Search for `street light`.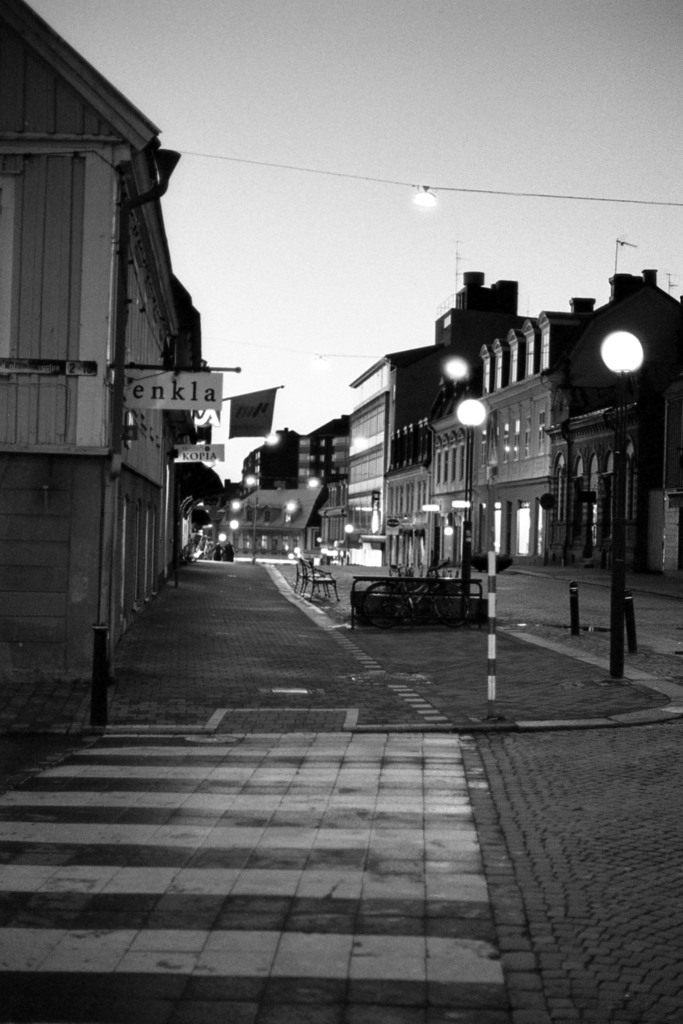
Found at 460, 394, 490, 600.
